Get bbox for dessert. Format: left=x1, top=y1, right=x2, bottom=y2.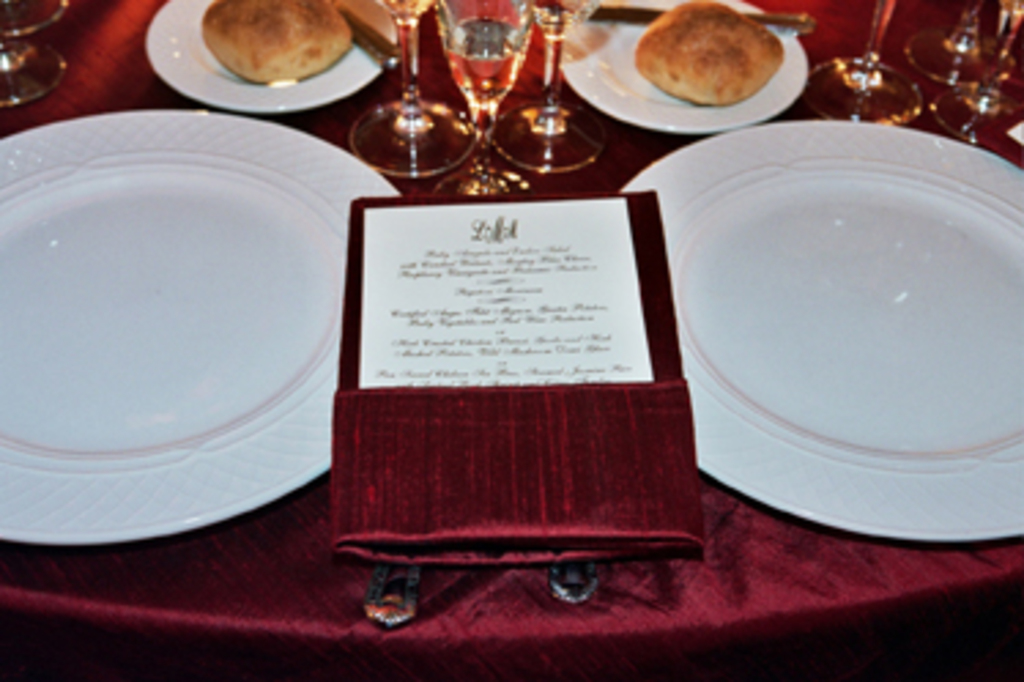
left=205, top=0, right=353, bottom=112.
